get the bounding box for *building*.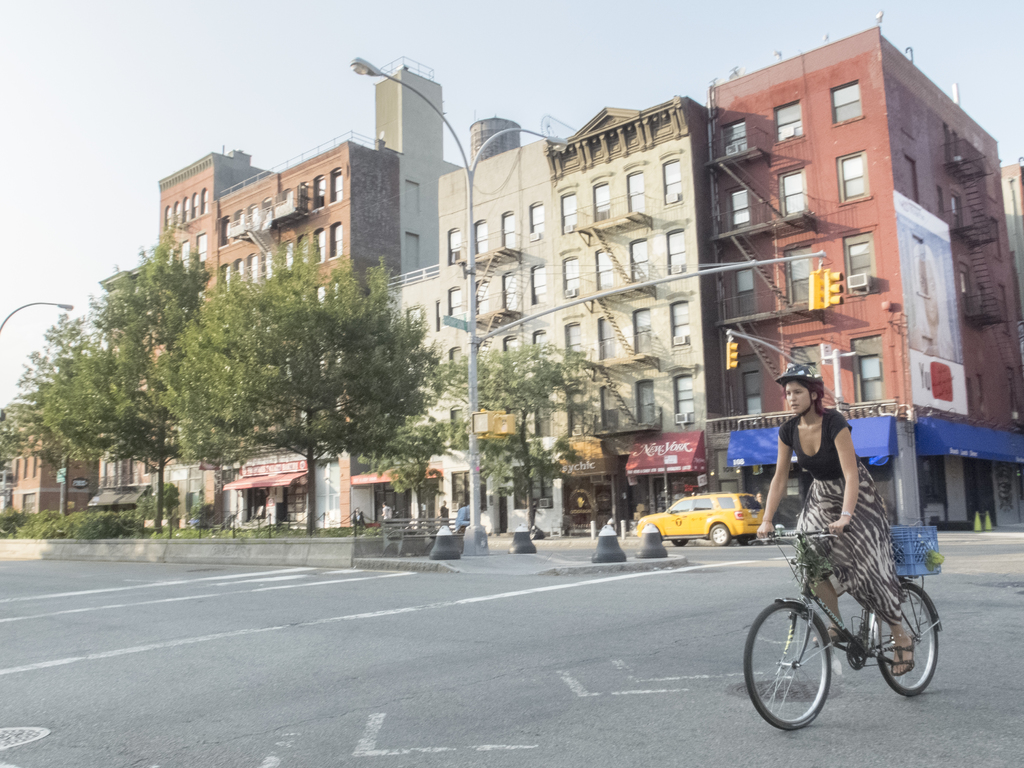
<bbox>382, 93, 709, 549</bbox>.
